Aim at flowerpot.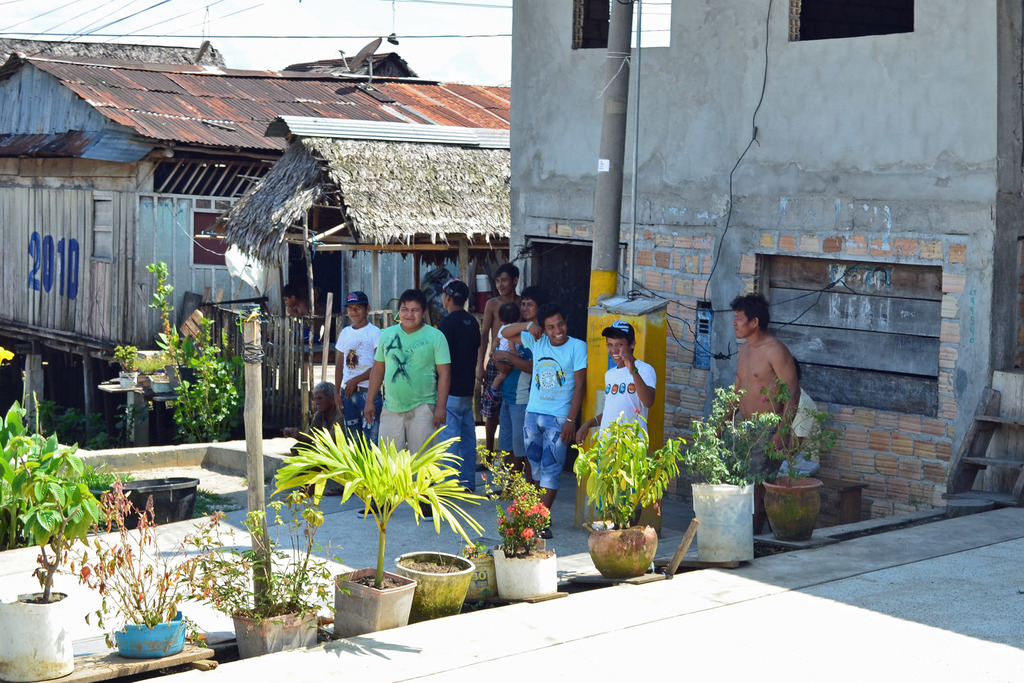
Aimed at locate(493, 547, 557, 598).
